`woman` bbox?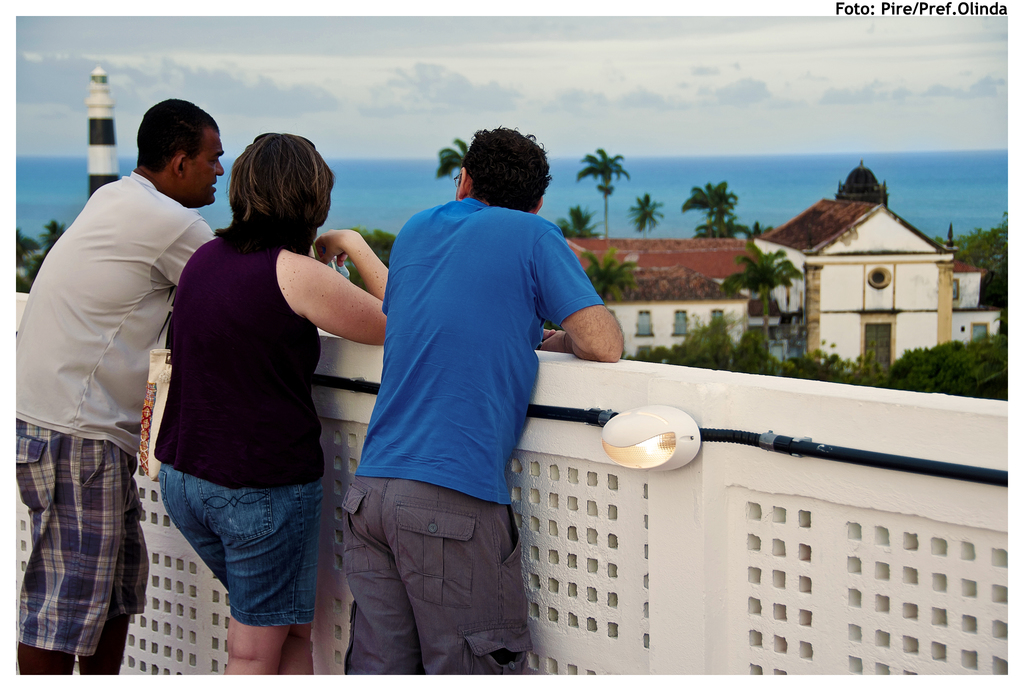
Rect(129, 122, 363, 680)
